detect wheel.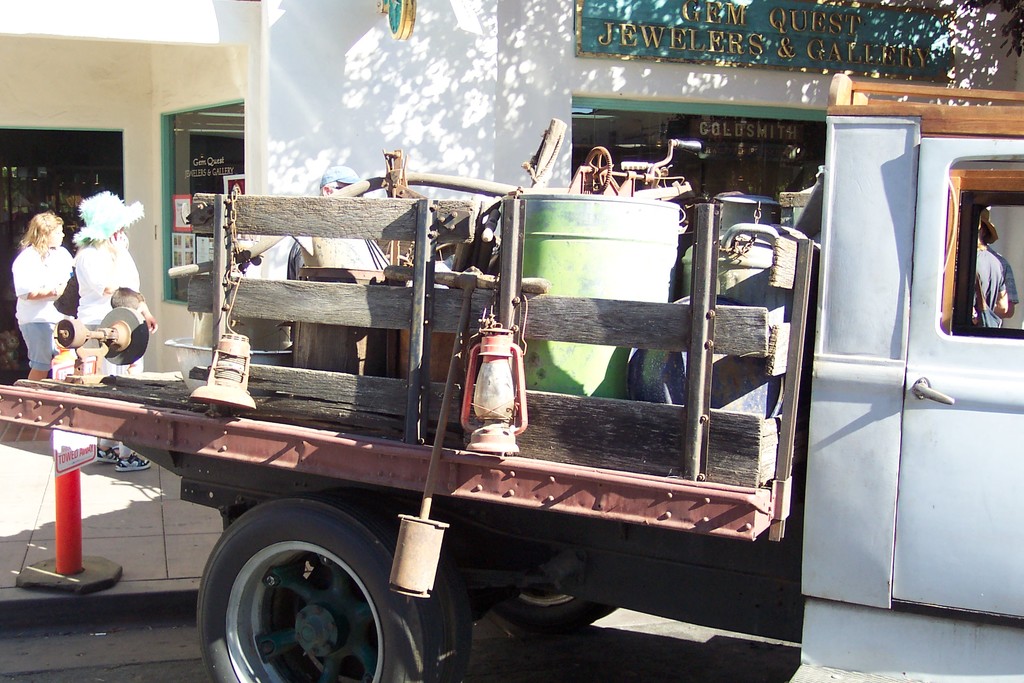
Detected at rect(240, 492, 400, 670).
